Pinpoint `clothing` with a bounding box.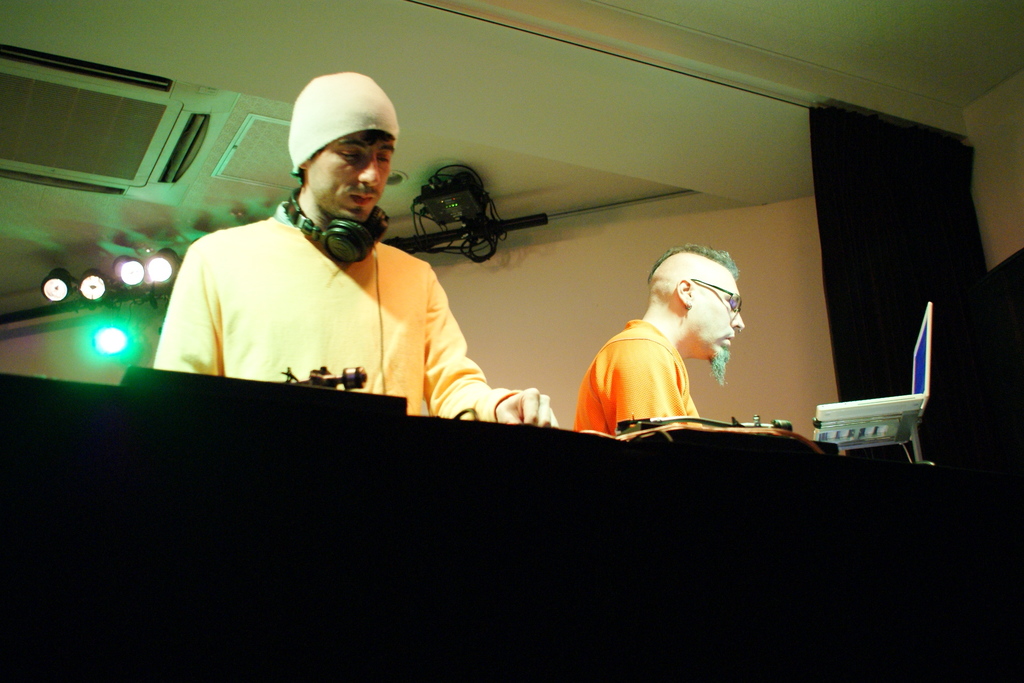
left=572, top=312, right=707, bottom=437.
